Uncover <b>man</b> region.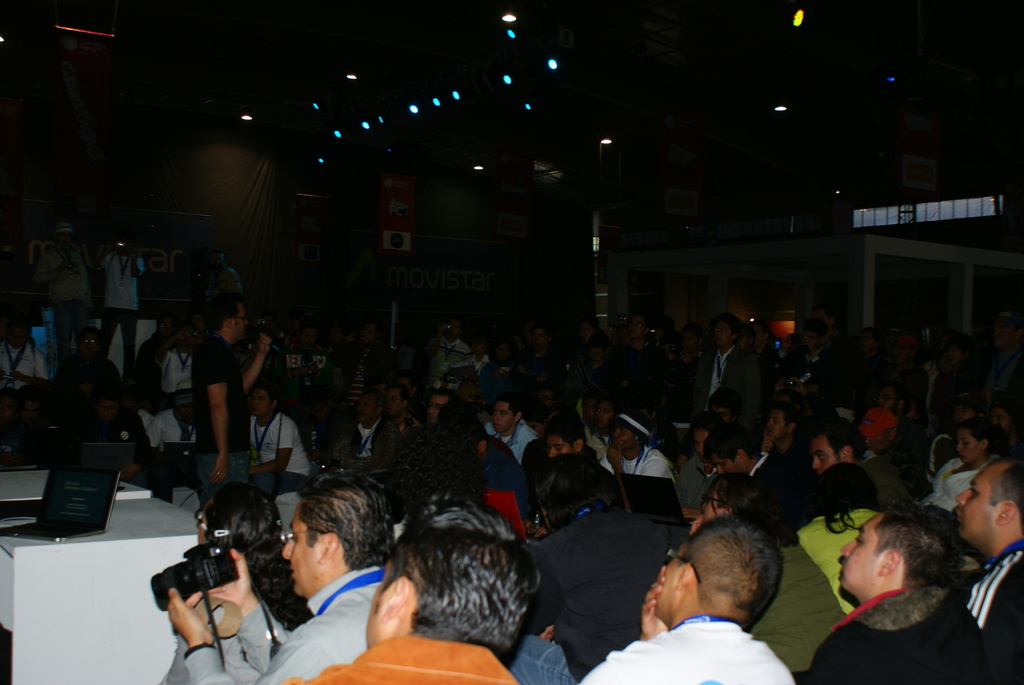
Uncovered: l=543, t=416, r=600, b=465.
